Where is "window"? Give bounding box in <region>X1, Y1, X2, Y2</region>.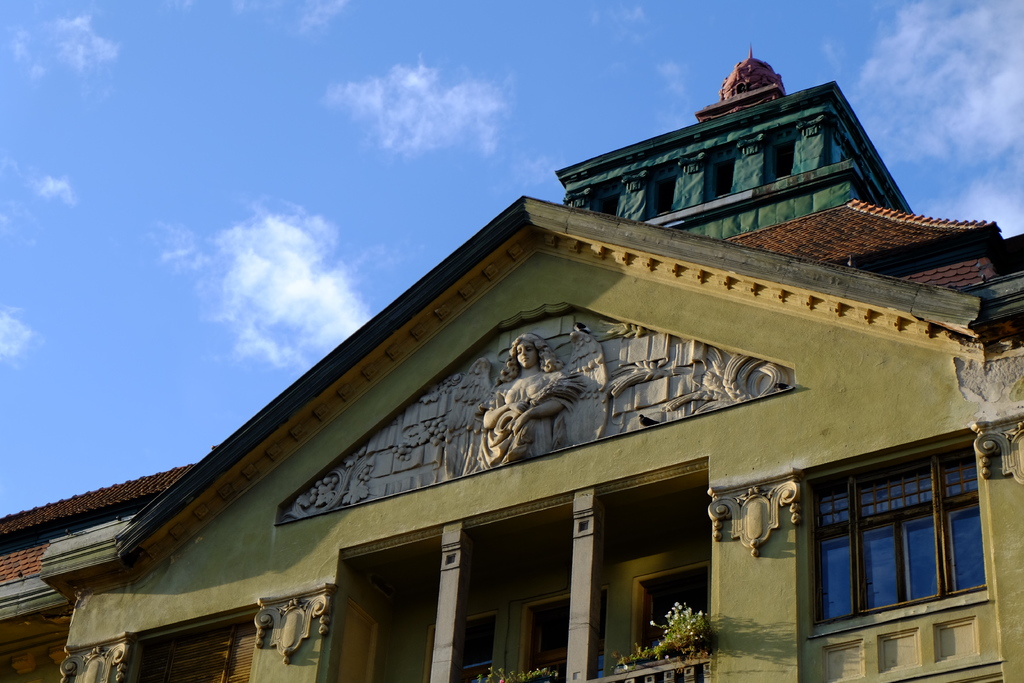
<region>815, 445, 986, 633</region>.
